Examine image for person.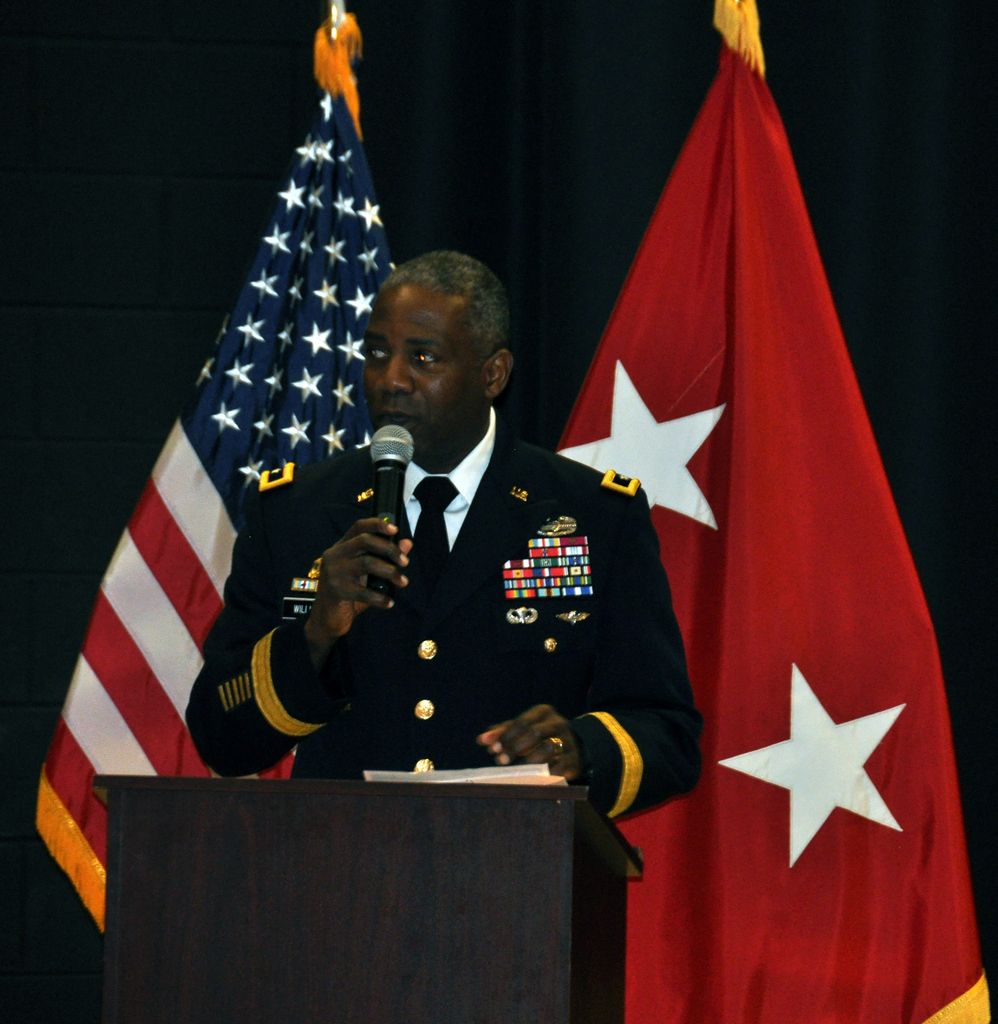
Examination result: <box>173,244,708,829</box>.
